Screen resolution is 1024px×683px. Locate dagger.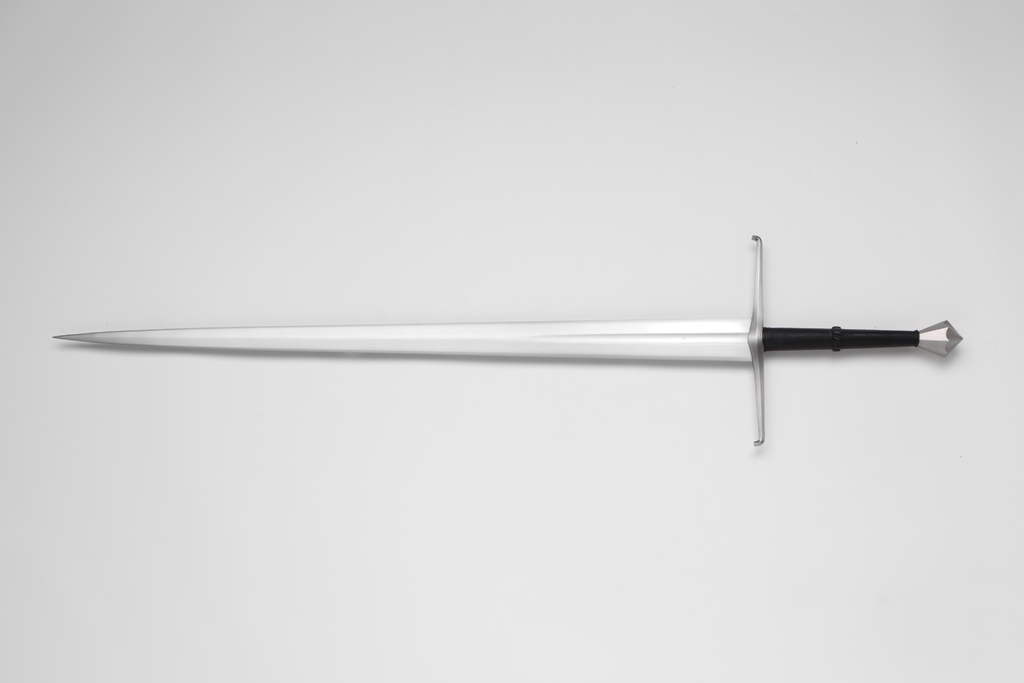
BBox(49, 231, 967, 448).
